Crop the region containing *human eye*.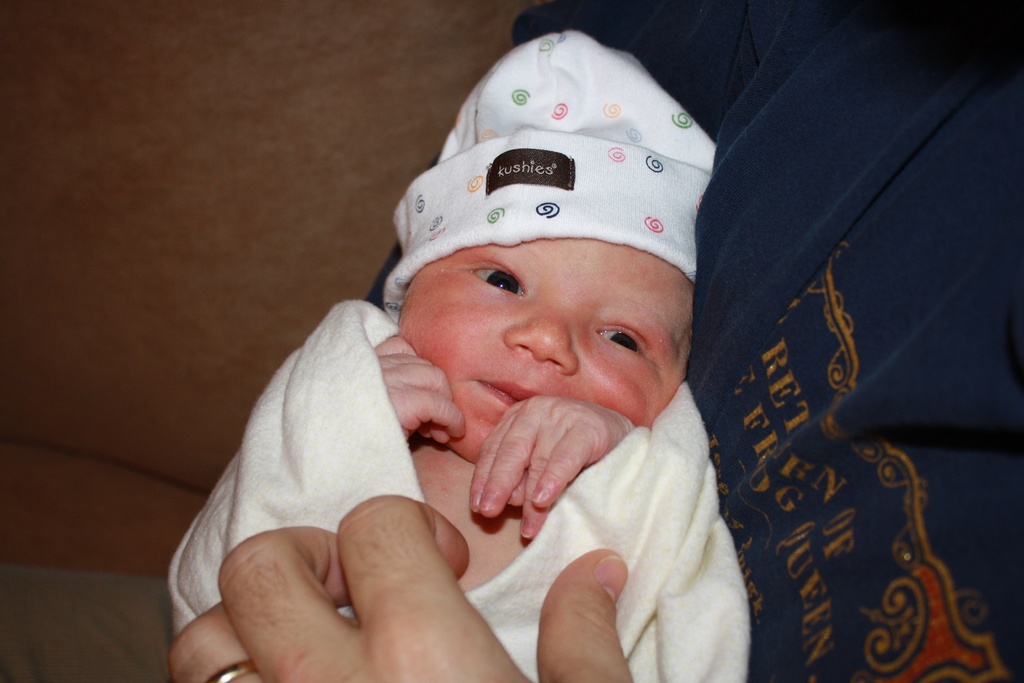
Crop region: region(463, 259, 529, 300).
